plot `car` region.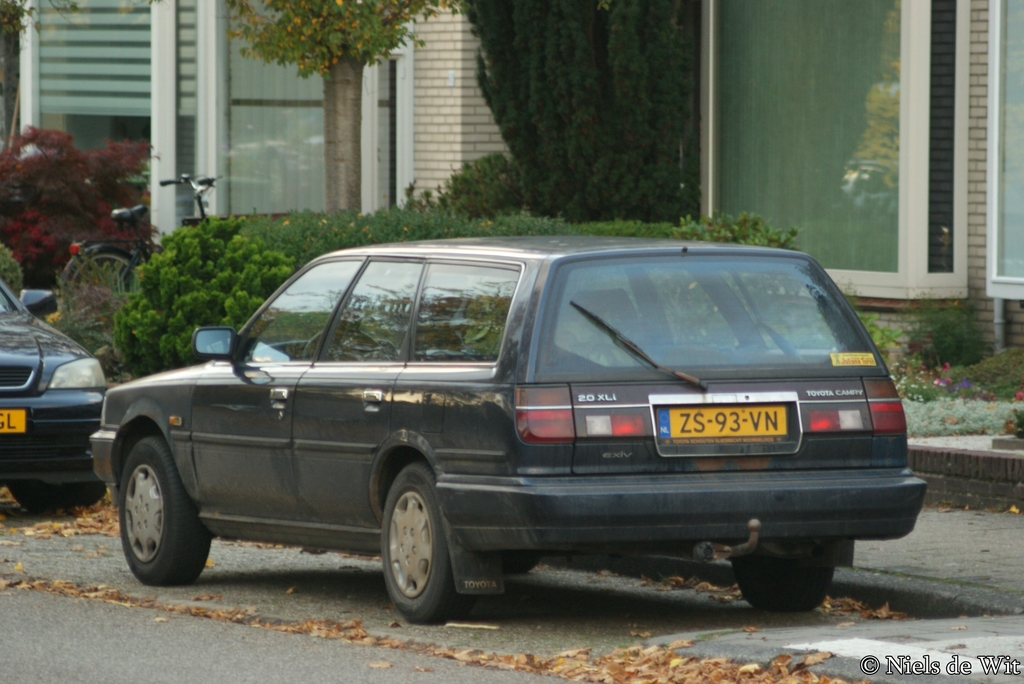
Plotted at BBox(95, 228, 936, 633).
